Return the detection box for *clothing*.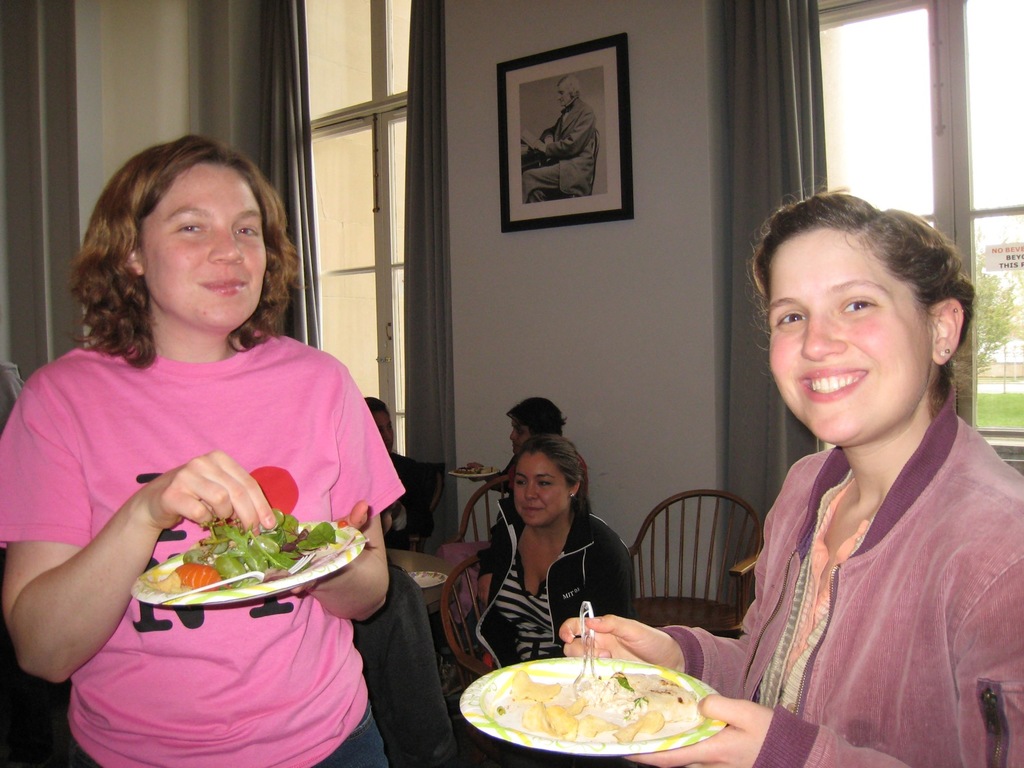
<region>472, 495, 633, 767</region>.
